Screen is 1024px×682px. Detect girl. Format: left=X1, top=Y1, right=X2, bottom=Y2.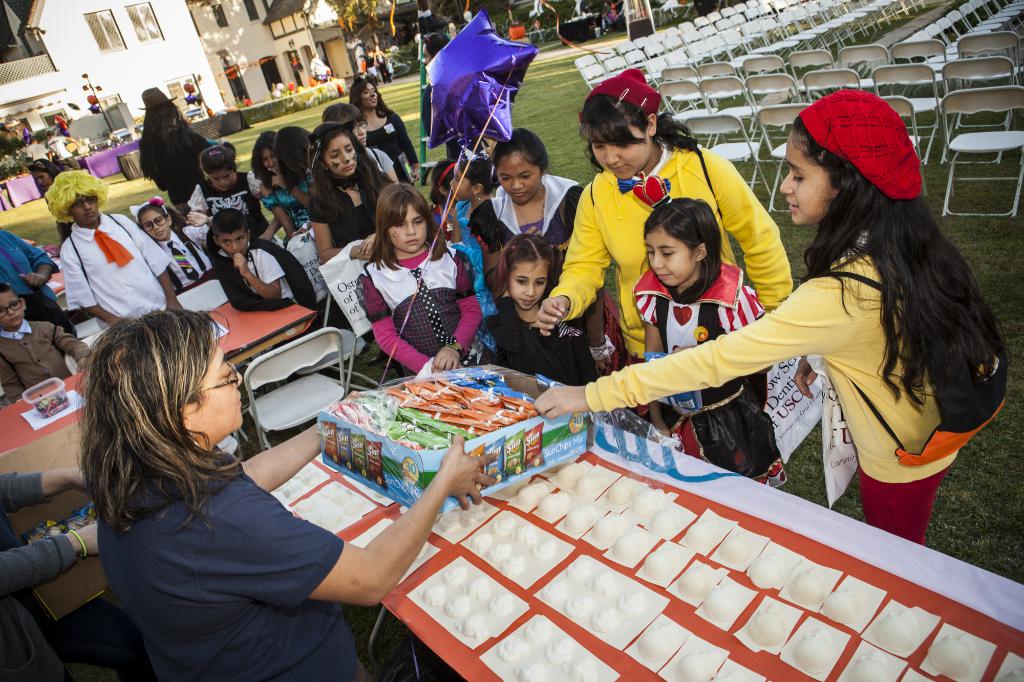
left=185, top=141, right=282, bottom=250.
